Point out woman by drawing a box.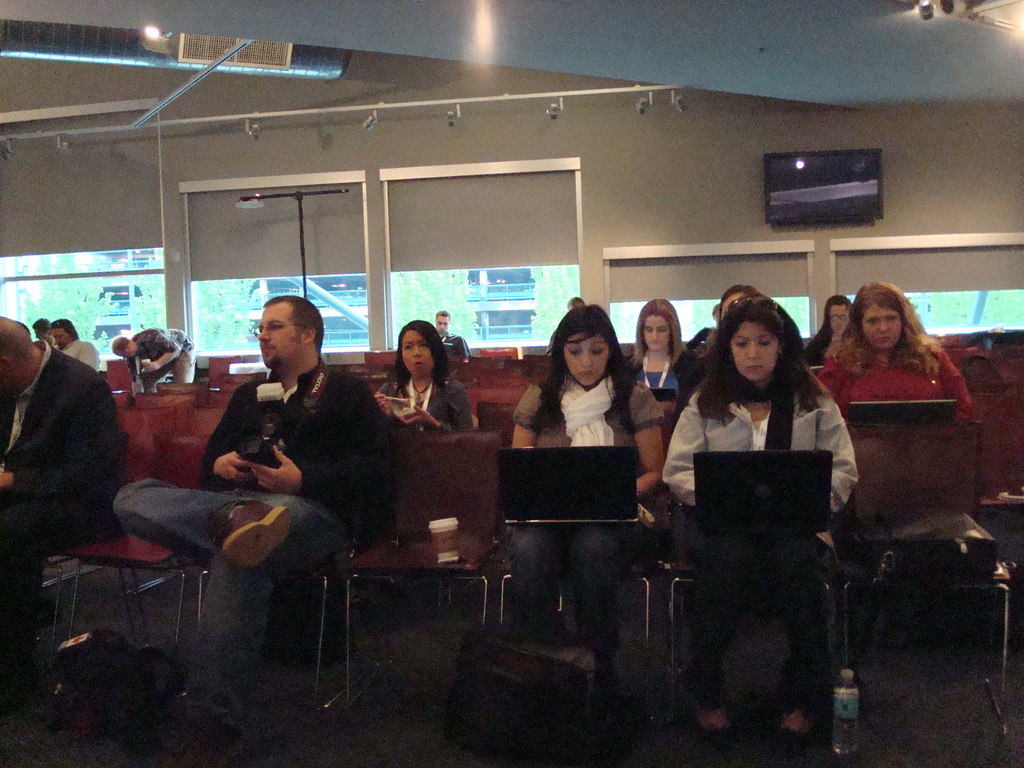
368:316:468:437.
